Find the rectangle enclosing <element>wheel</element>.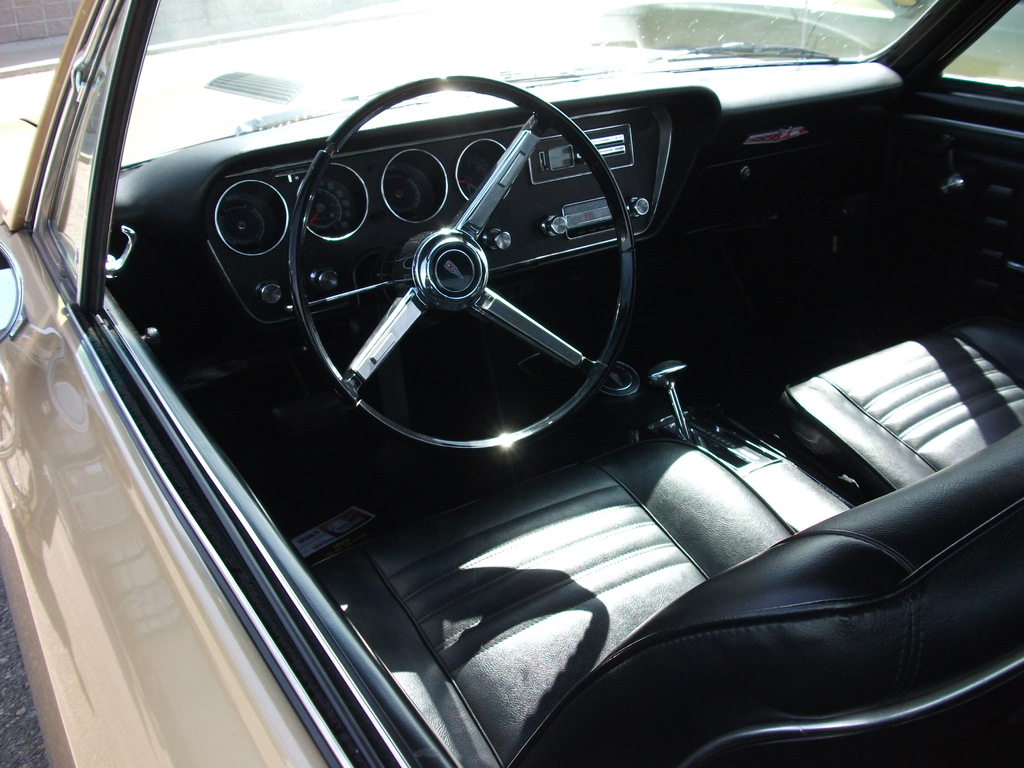
(left=261, top=99, right=644, bottom=452).
